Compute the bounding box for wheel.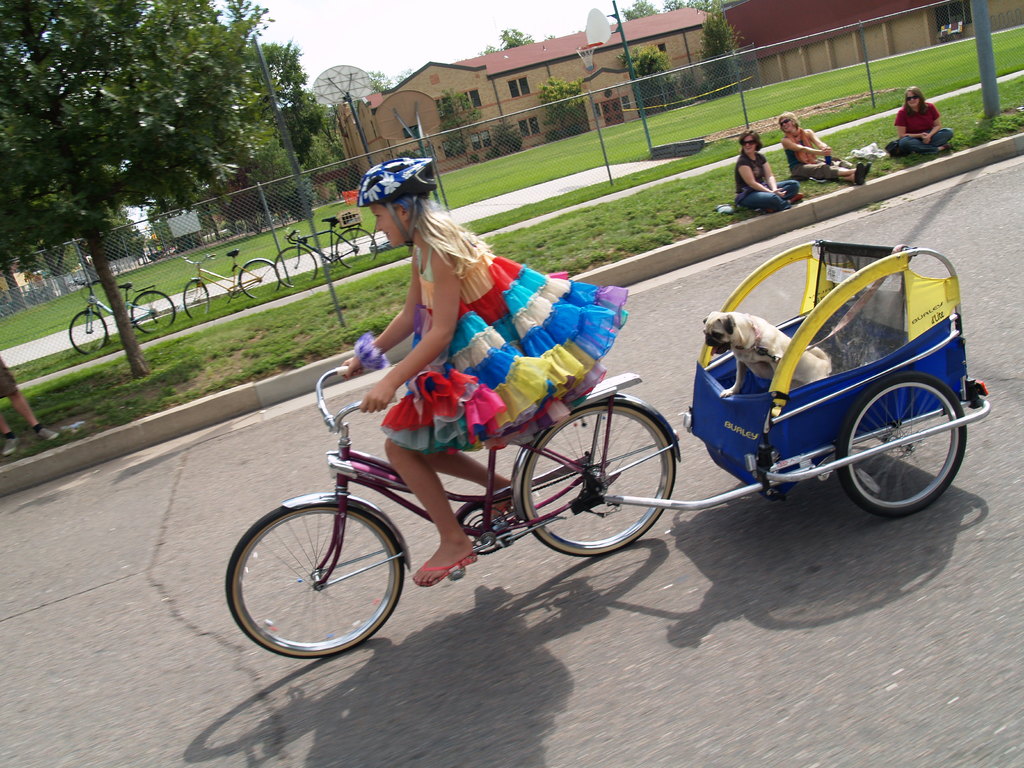
227 506 404 658.
